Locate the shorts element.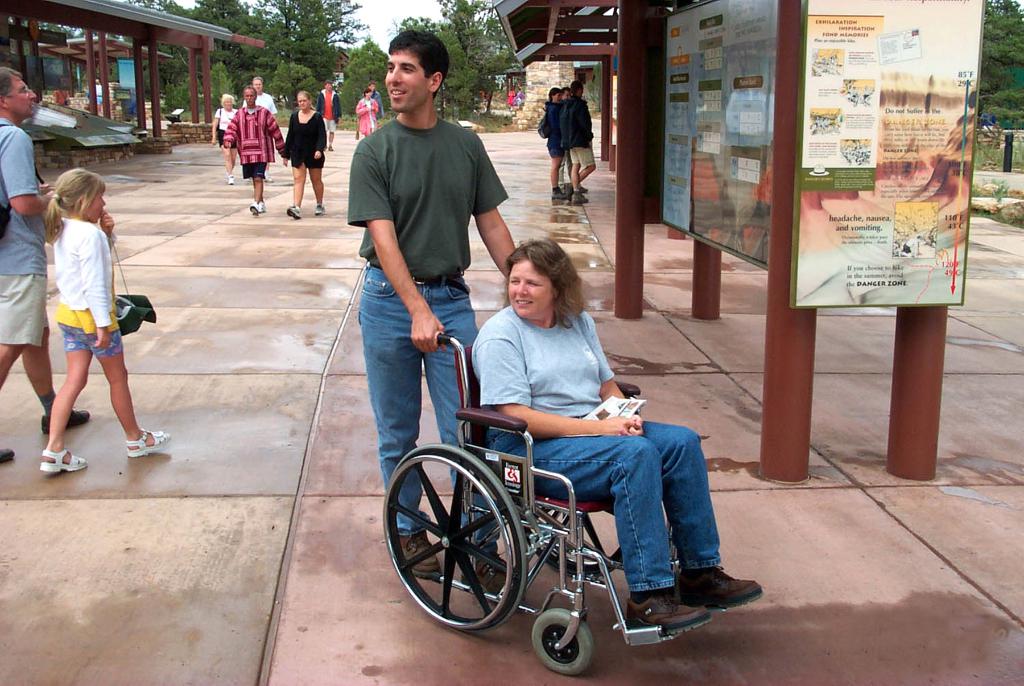
Element bbox: Rect(63, 324, 124, 354).
